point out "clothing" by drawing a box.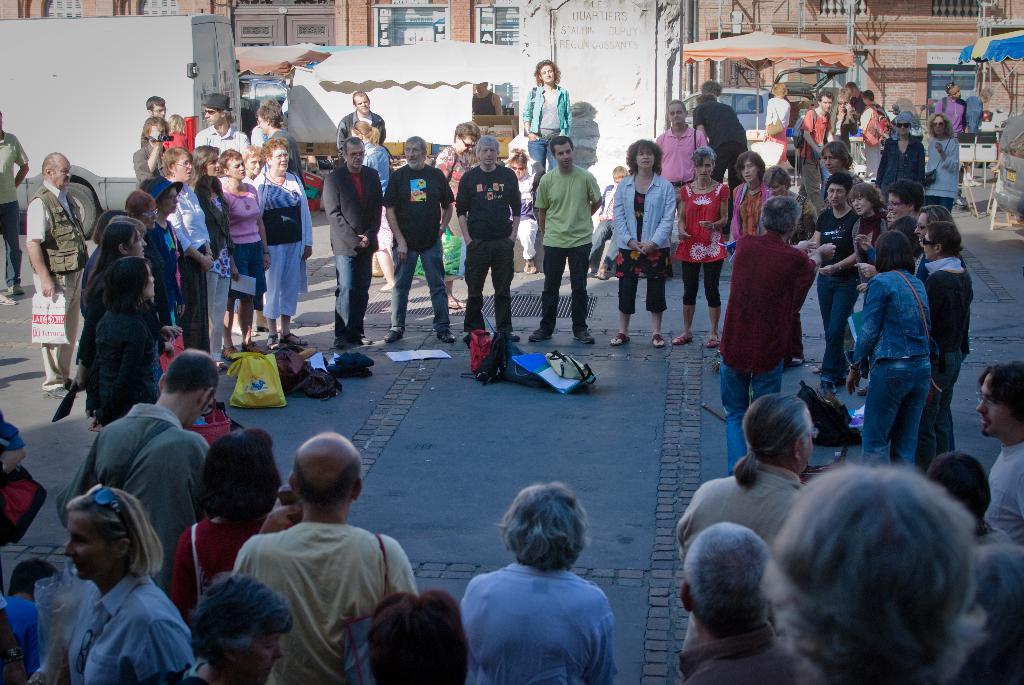
<bbox>144, 222, 179, 356</bbox>.
